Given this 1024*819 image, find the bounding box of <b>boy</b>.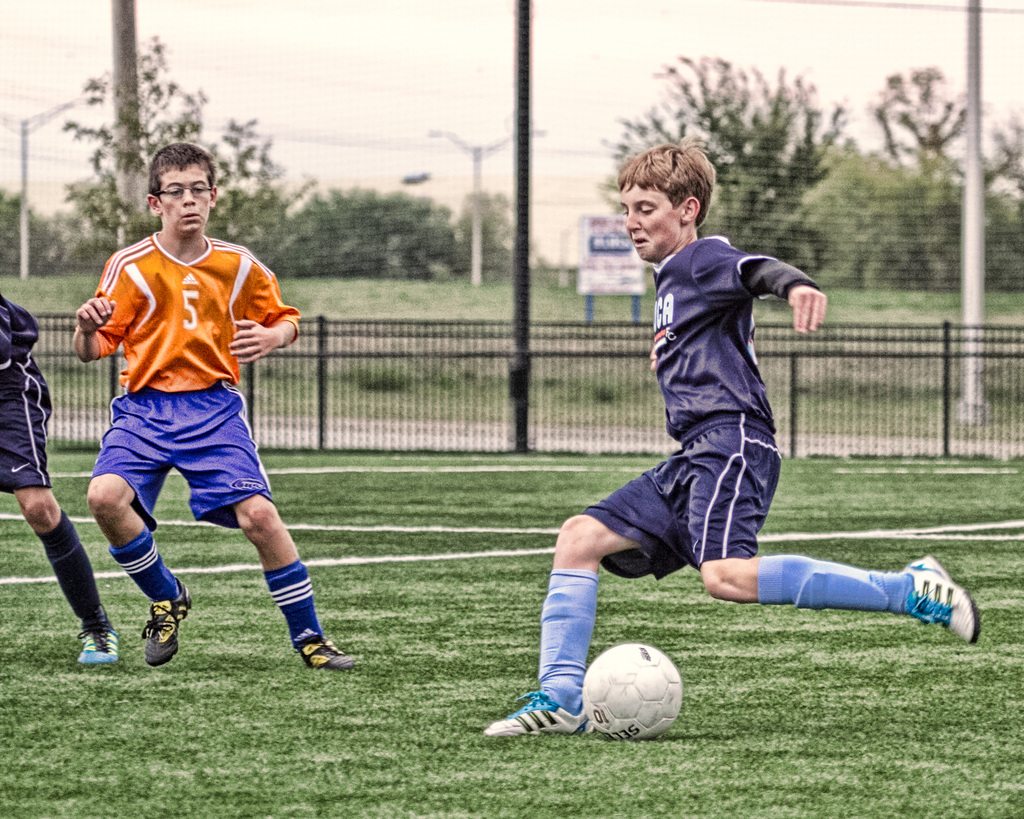
<region>484, 142, 986, 742</region>.
